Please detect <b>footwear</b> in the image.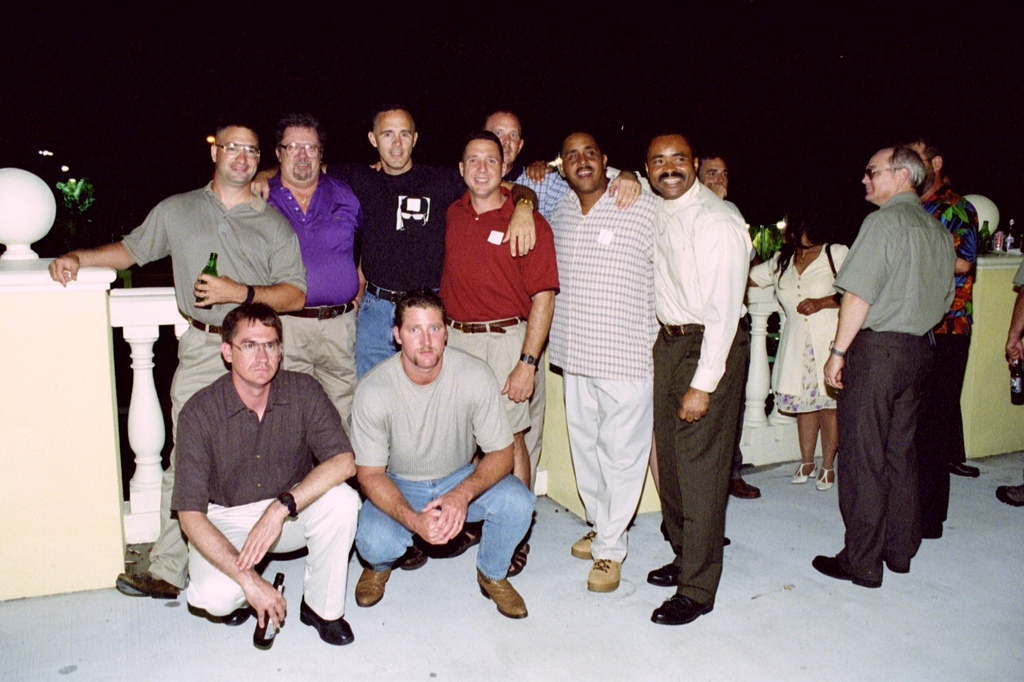
<region>728, 479, 763, 499</region>.
